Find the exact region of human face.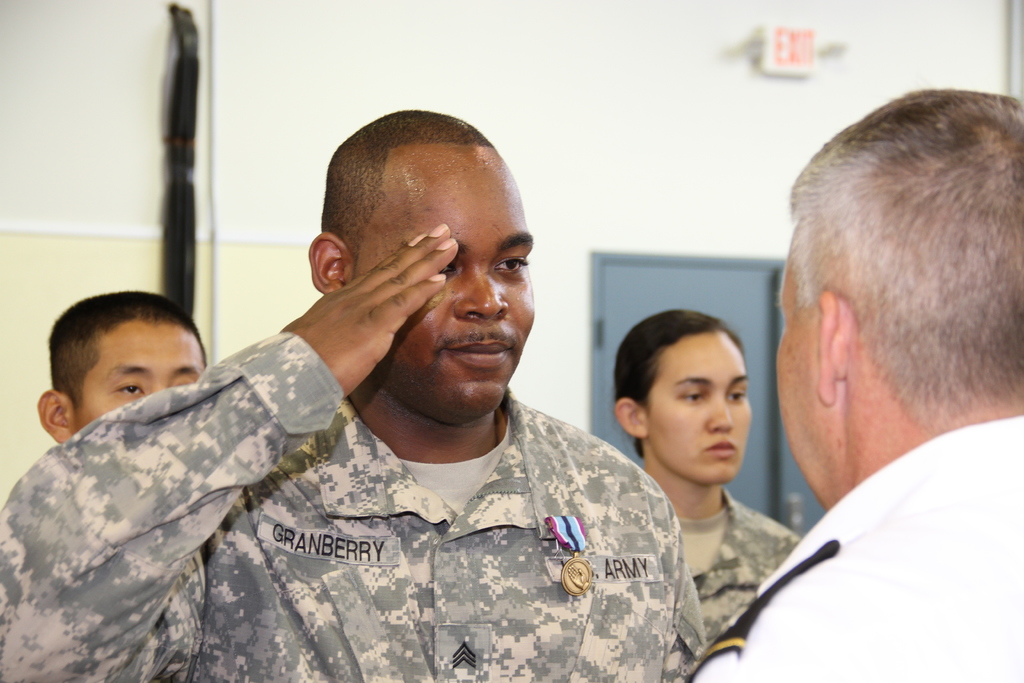
Exact region: x1=79 y1=324 x2=206 y2=436.
